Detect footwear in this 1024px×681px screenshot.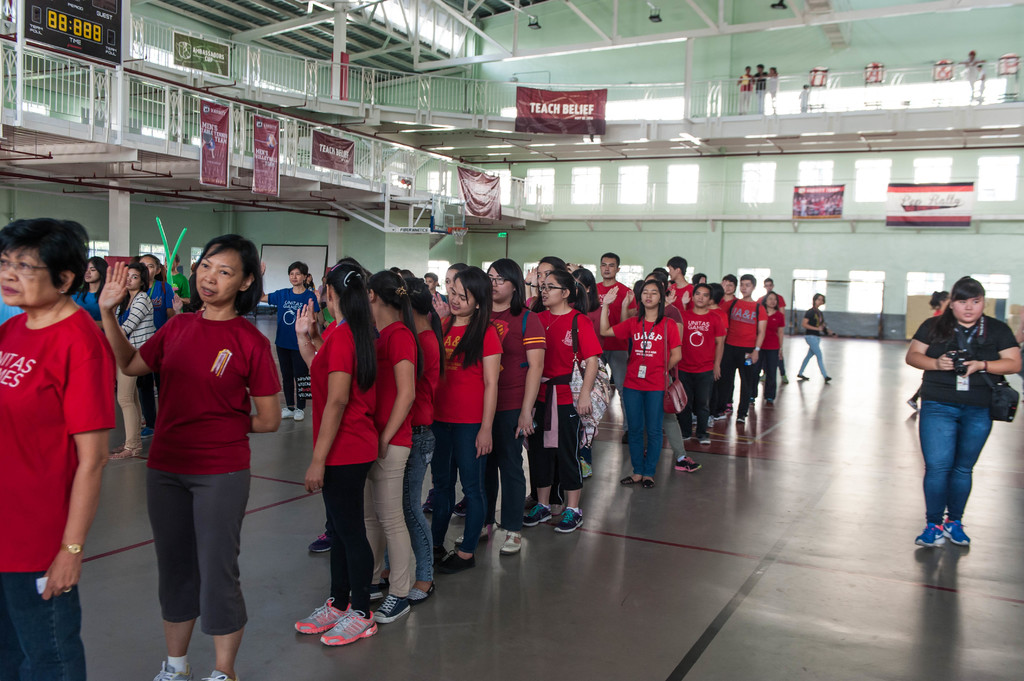
Detection: (left=452, top=522, right=497, bottom=548).
